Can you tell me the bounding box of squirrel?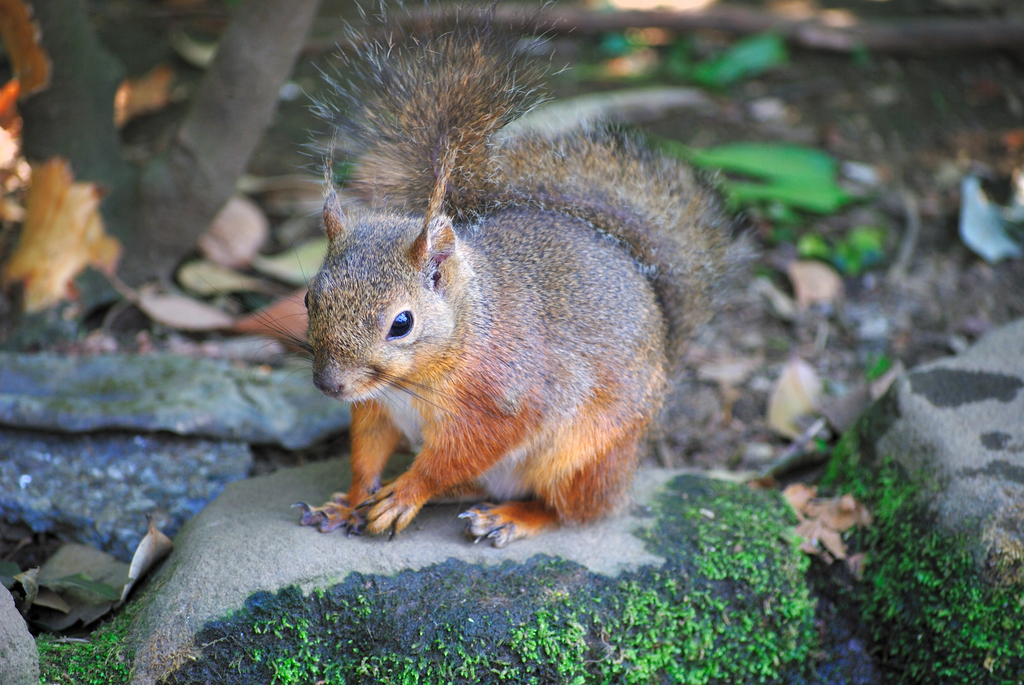
[left=204, top=3, right=758, bottom=548].
